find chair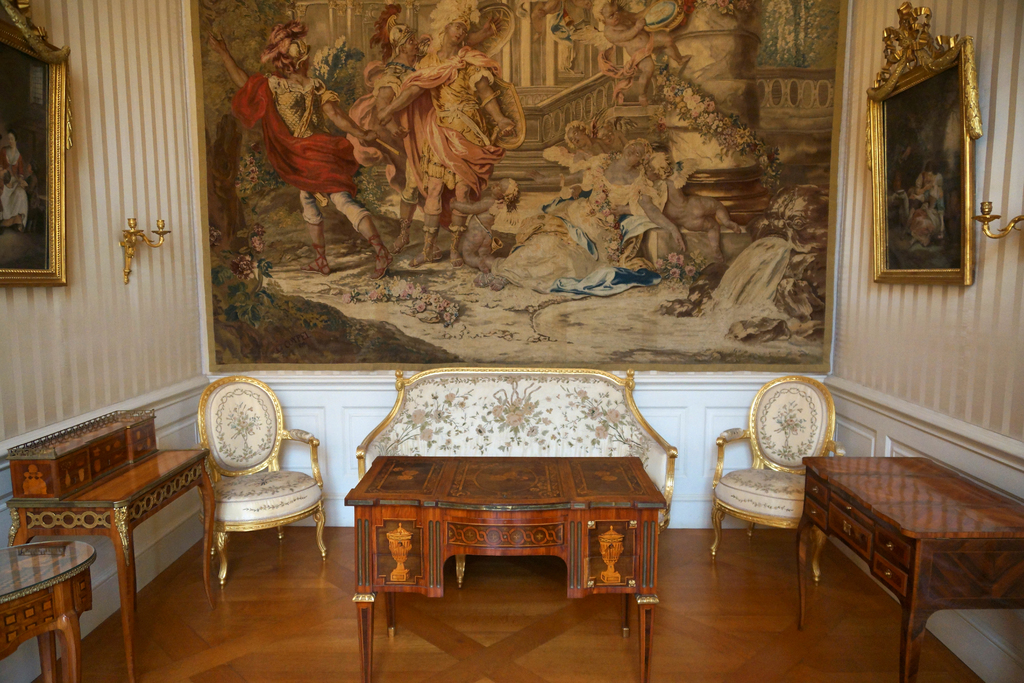
(x1=186, y1=417, x2=320, y2=595)
